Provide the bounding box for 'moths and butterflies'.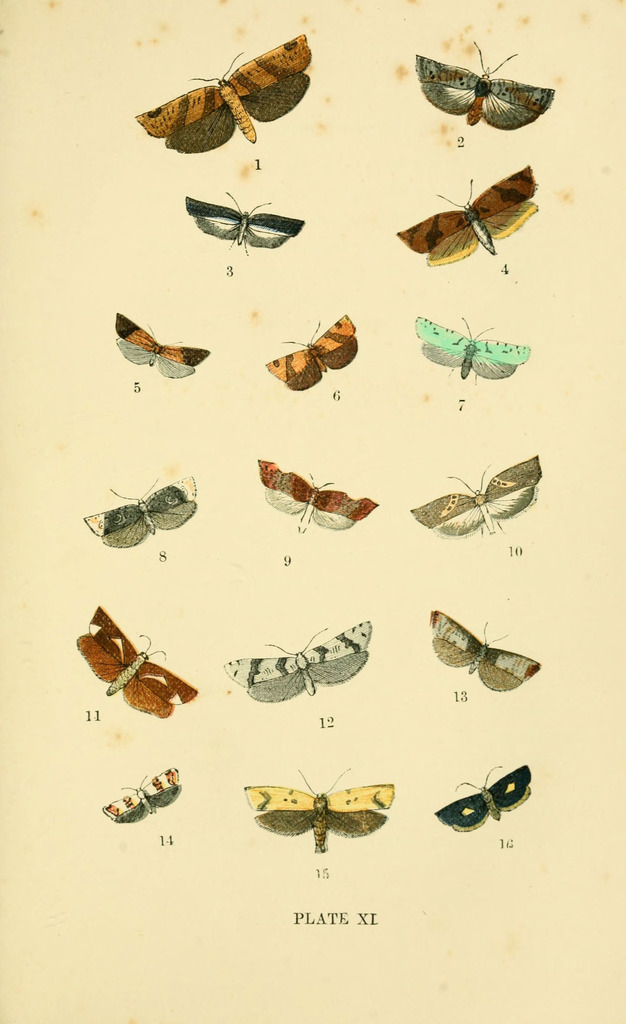
270:309:359:393.
